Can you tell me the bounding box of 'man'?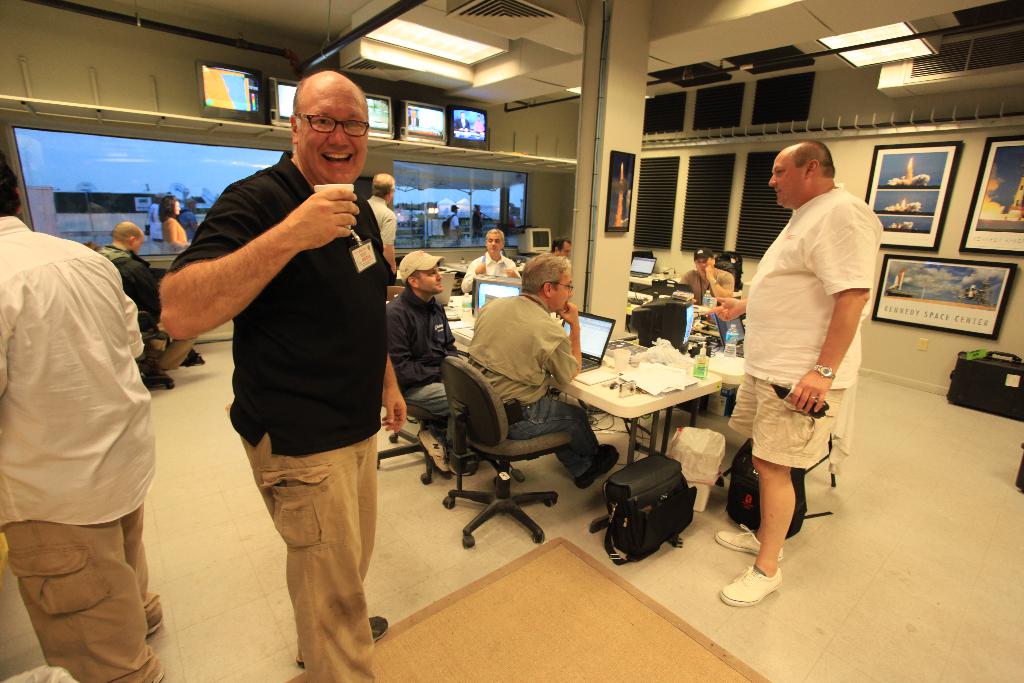
461,256,625,486.
